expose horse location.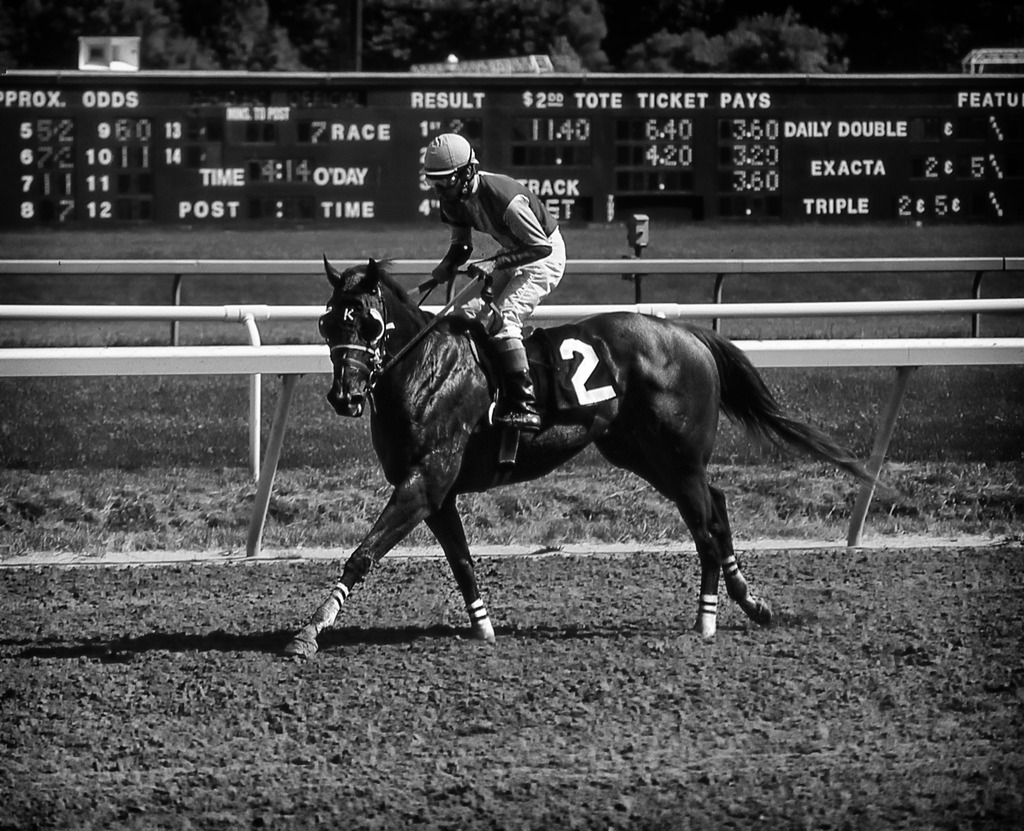
Exposed at Rect(279, 250, 892, 658).
